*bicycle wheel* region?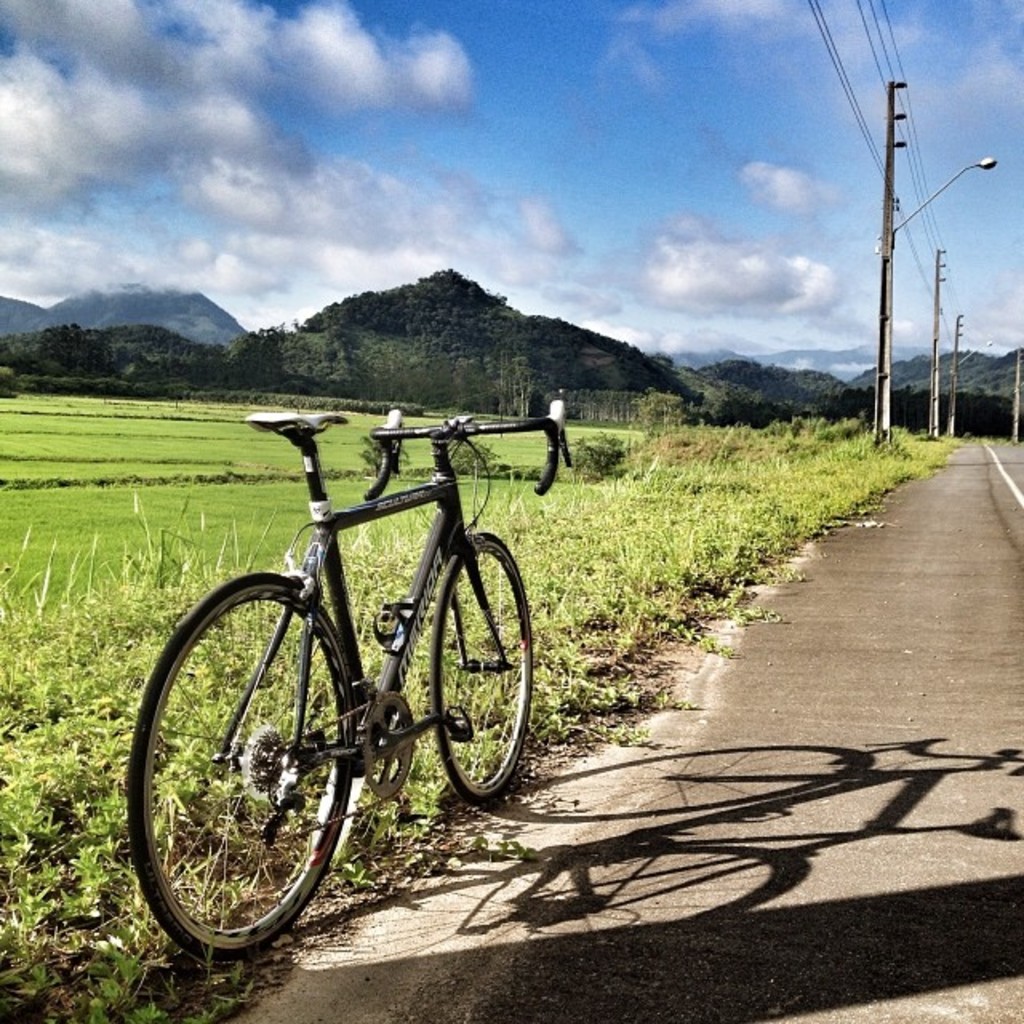
crop(125, 570, 357, 962)
